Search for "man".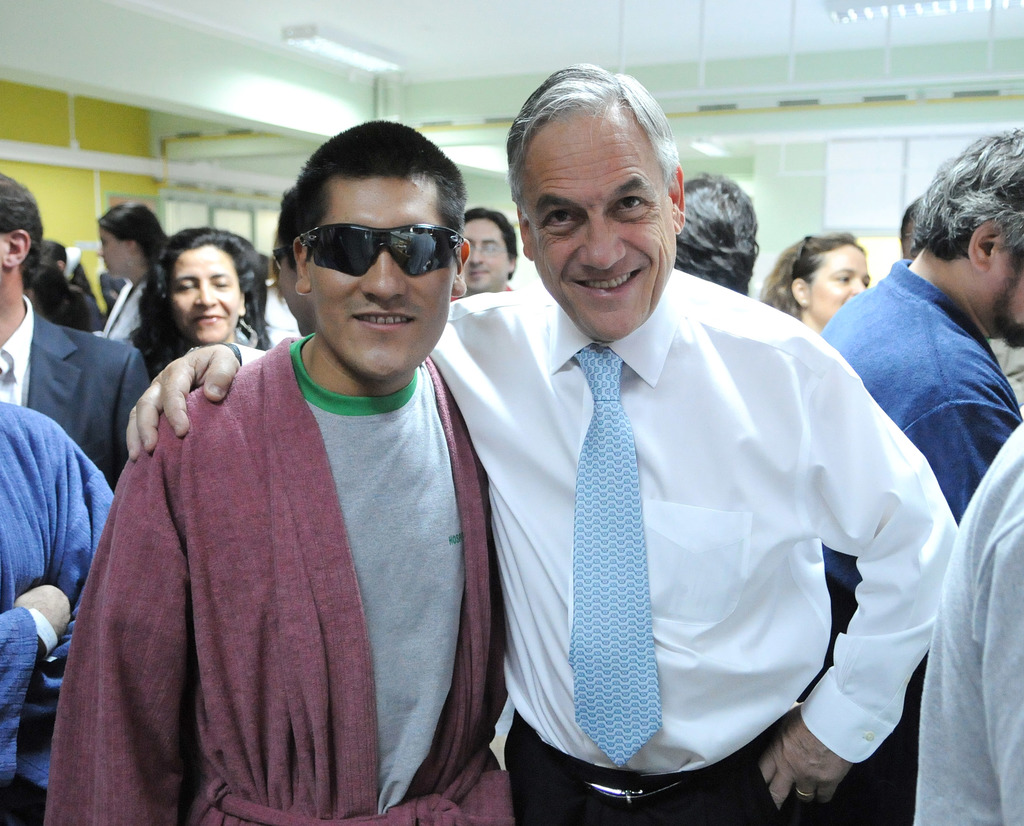
Found at <bbox>673, 170, 764, 295</bbox>.
